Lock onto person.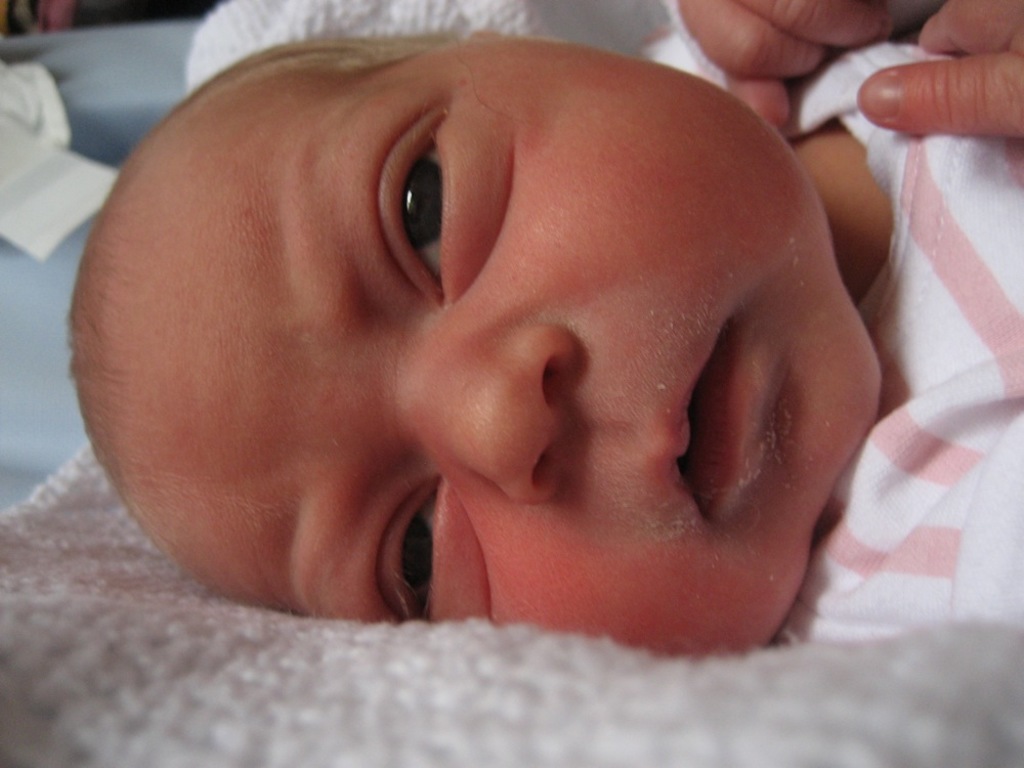
Locked: bbox(73, 0, 1023, 634).
